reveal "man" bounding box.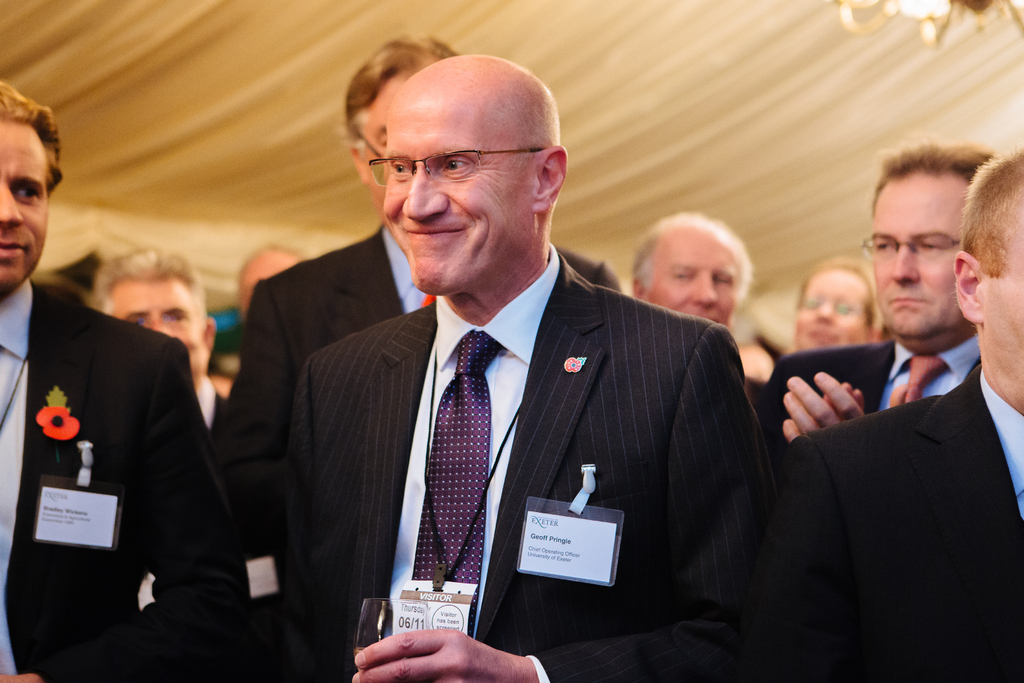
Revealed: 248:31:458:413.
